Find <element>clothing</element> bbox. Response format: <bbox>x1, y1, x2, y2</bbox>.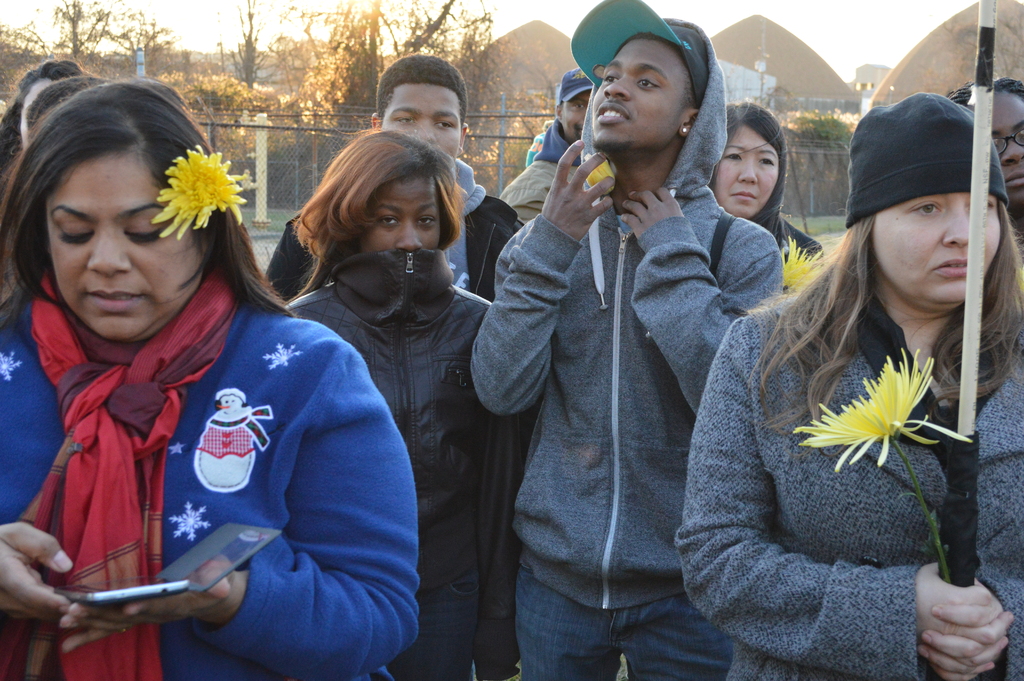
<bbox>508, 136, 580, 231</bbox>.
